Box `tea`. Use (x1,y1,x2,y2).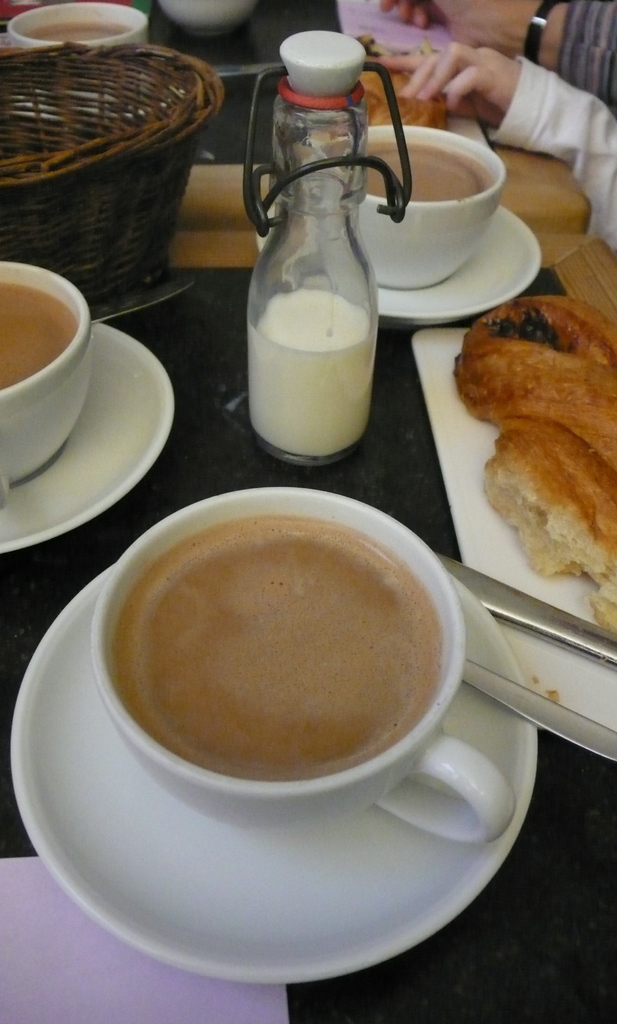
(28,19,131,42).
